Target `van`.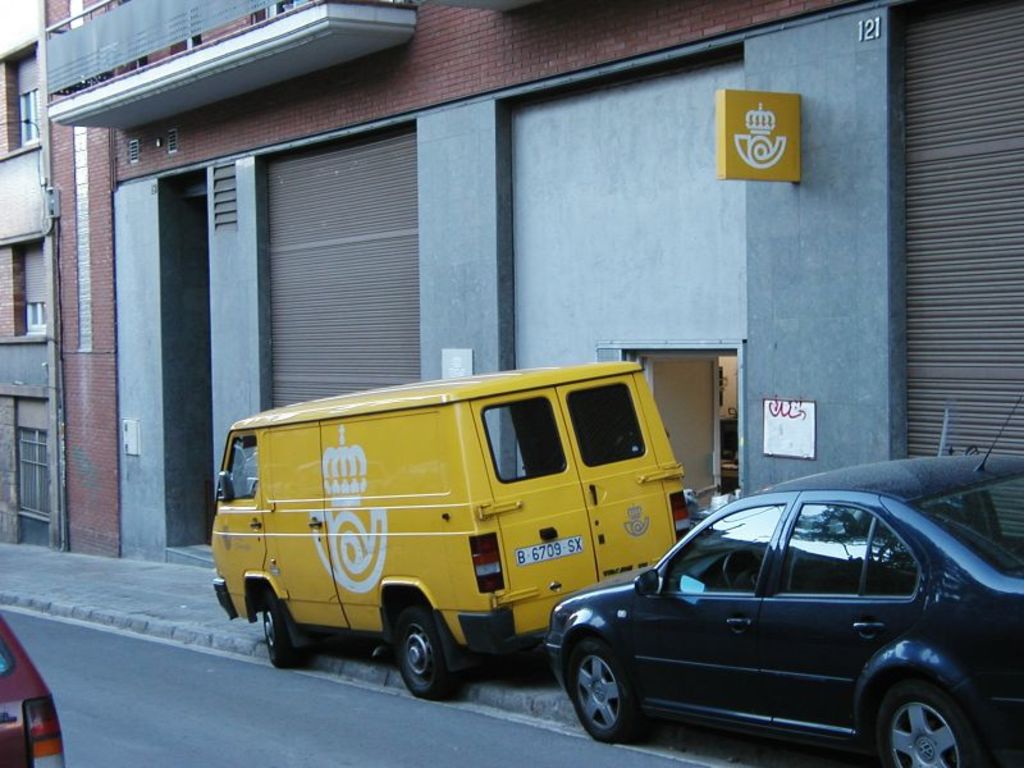
Target region: <region>210, 356, 696, 696</region>.
